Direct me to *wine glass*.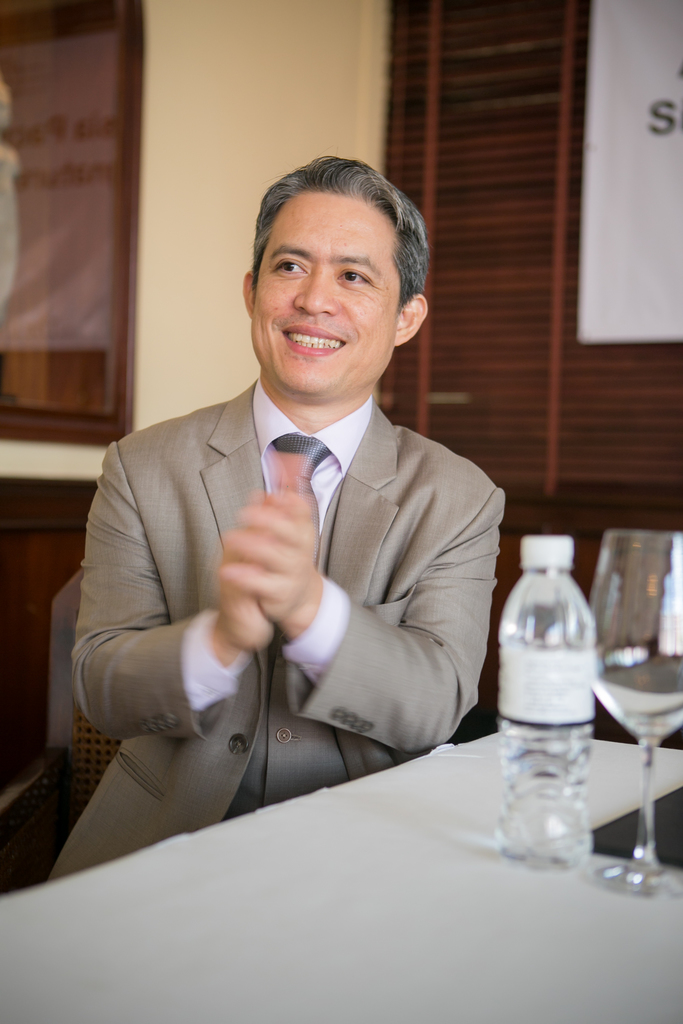
Direction: (588,527,682,892).
